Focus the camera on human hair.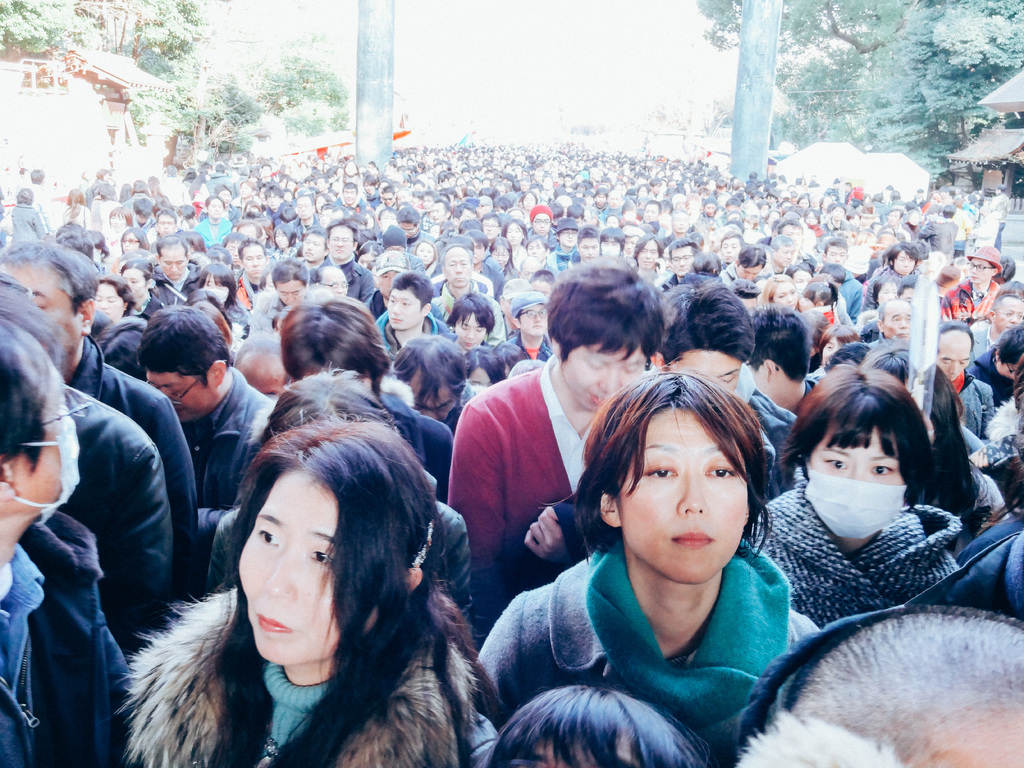
Focus region: 273, 255, 308, 289.
